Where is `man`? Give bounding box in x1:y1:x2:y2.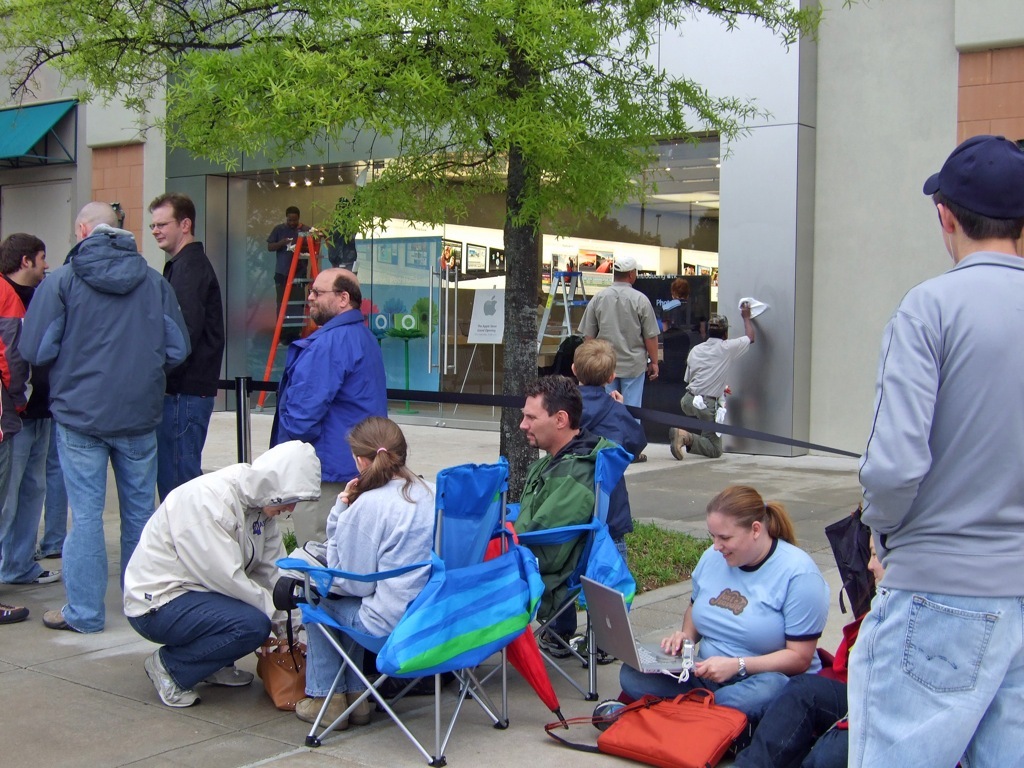
151:191:224:503.
